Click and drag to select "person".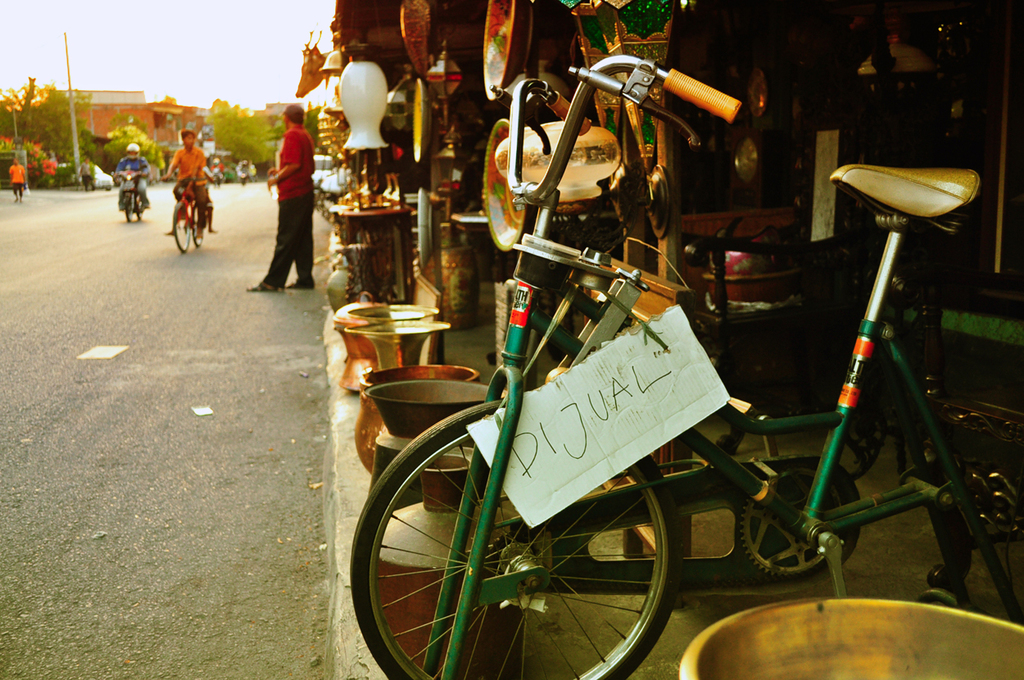
Selection: (8, 157, 28, 202).
